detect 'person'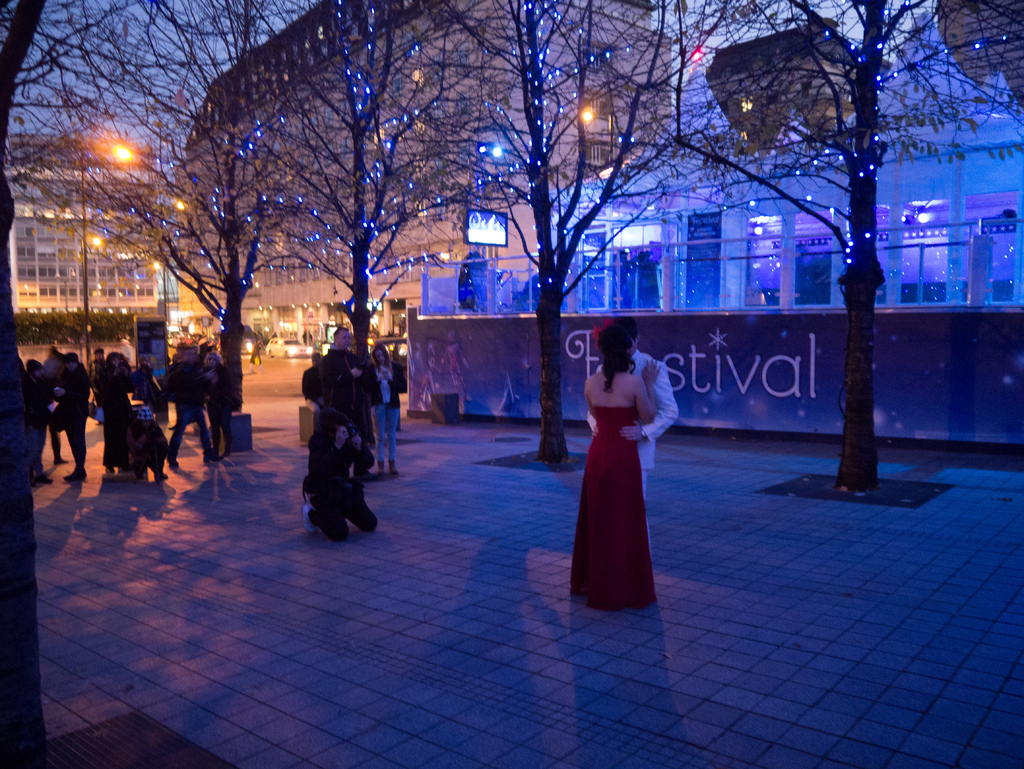
box(562, 320, 657, 608)
